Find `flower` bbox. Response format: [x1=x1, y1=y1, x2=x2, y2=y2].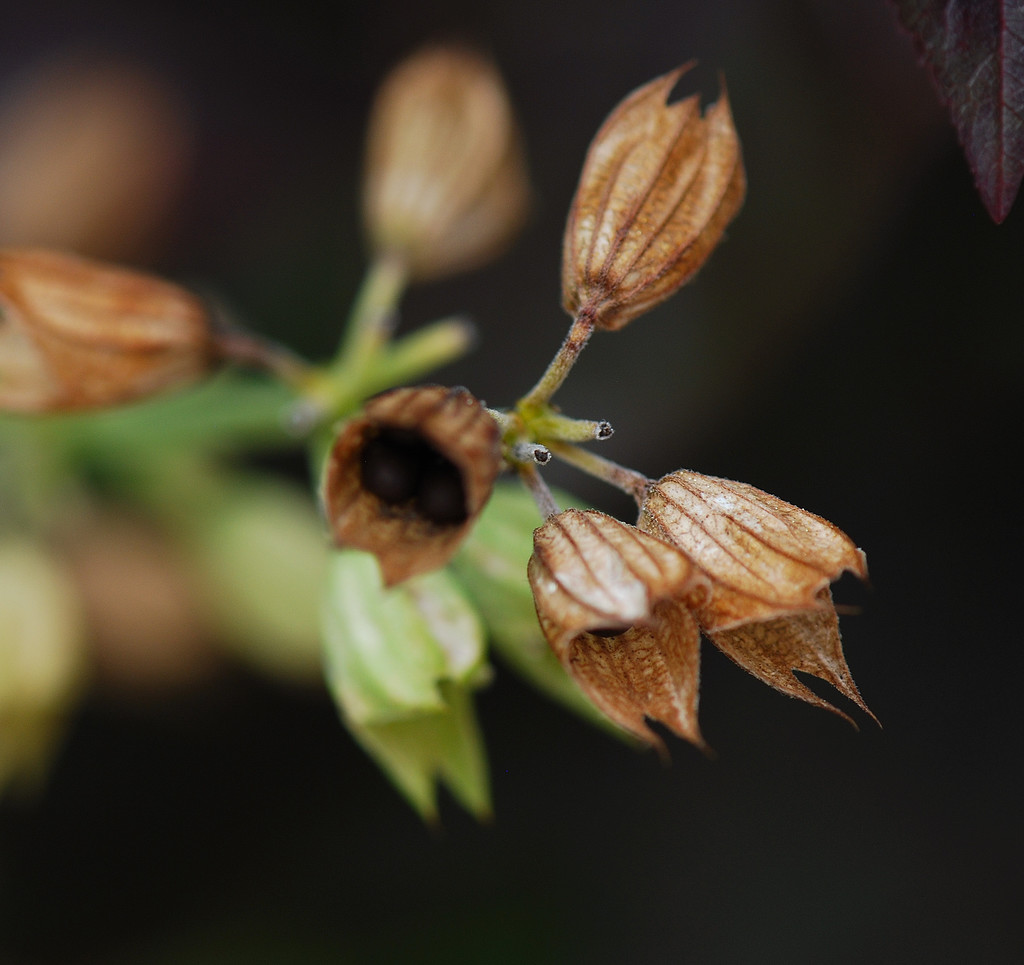
[x1=364, y1=40, x2=525, y2=283].
